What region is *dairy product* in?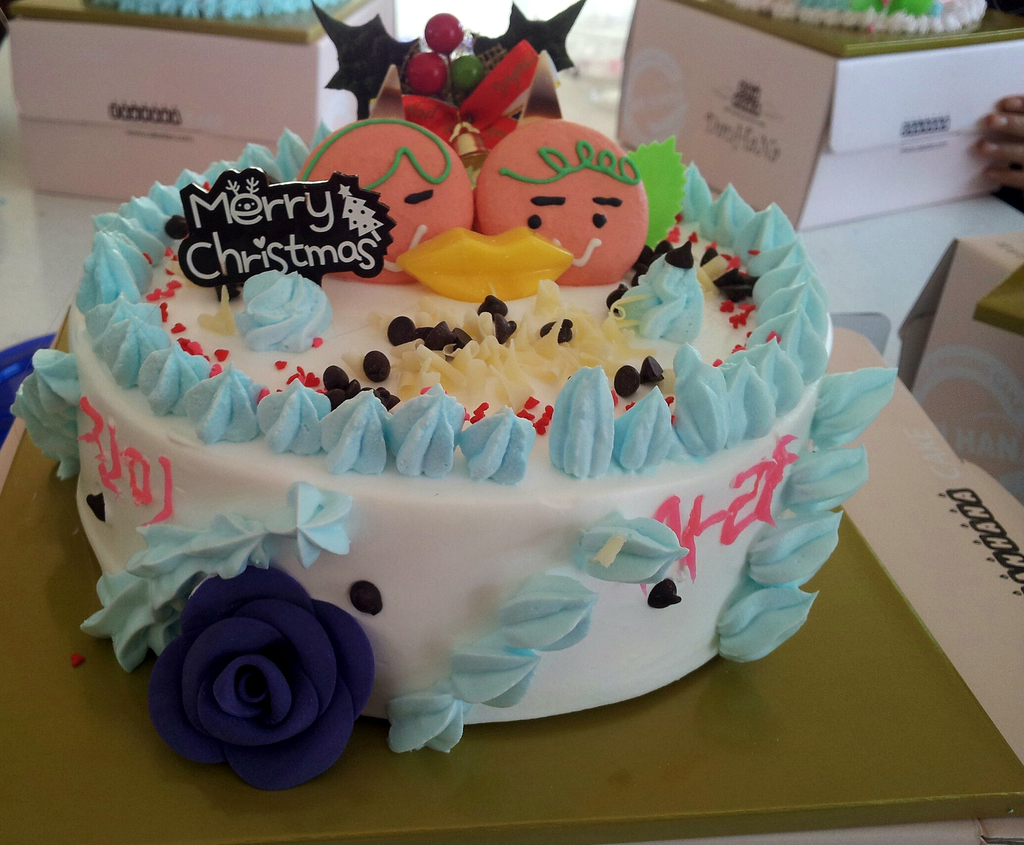
(58, 127, 861, 740).
